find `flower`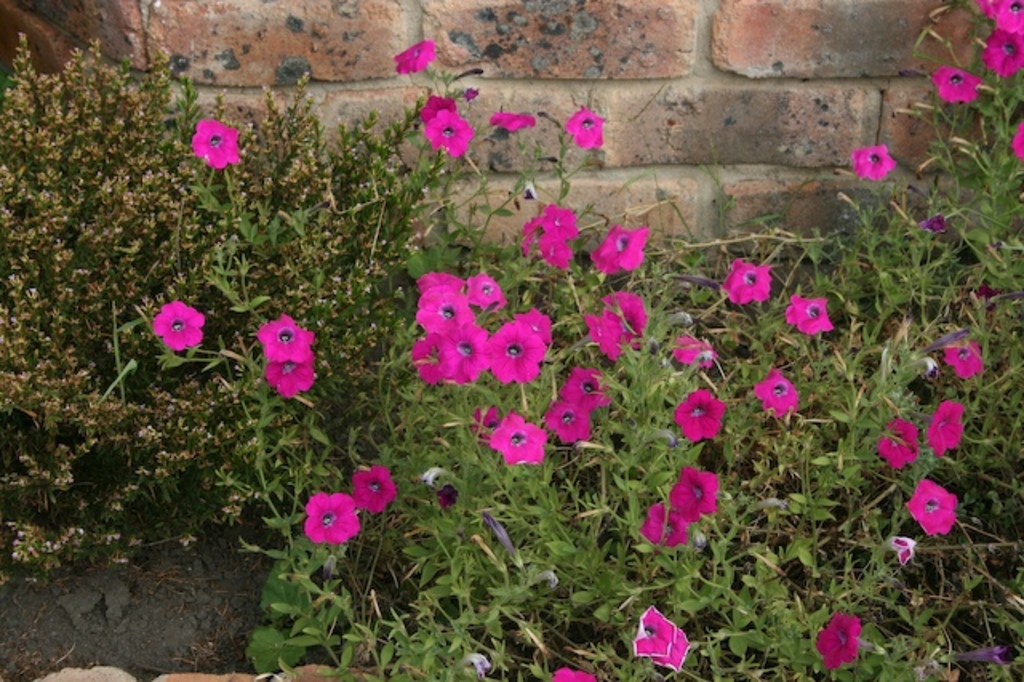
658:629:694:671
